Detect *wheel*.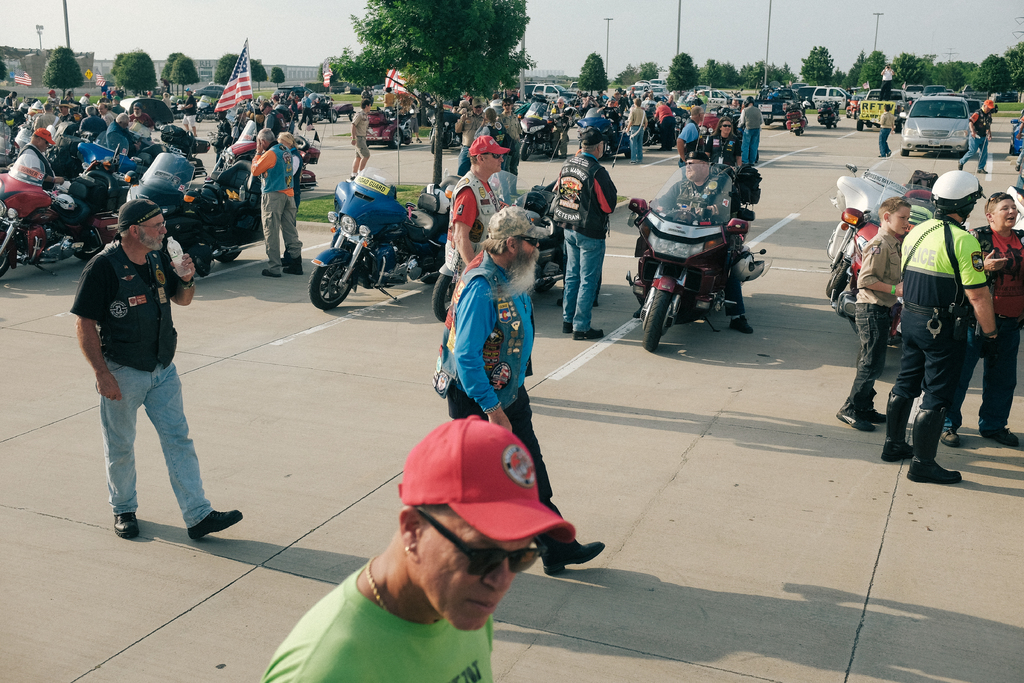
Detected at 391, 129, 401, 149.
